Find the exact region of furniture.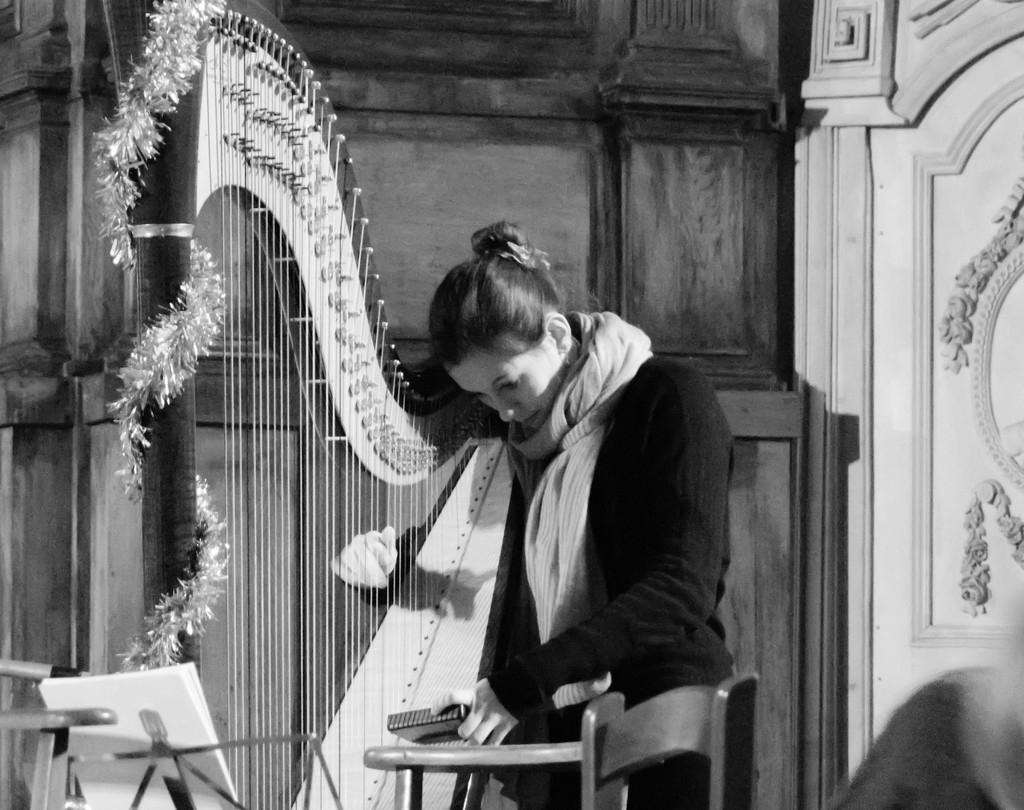
Exact region: 581, 667, 762, 809.
